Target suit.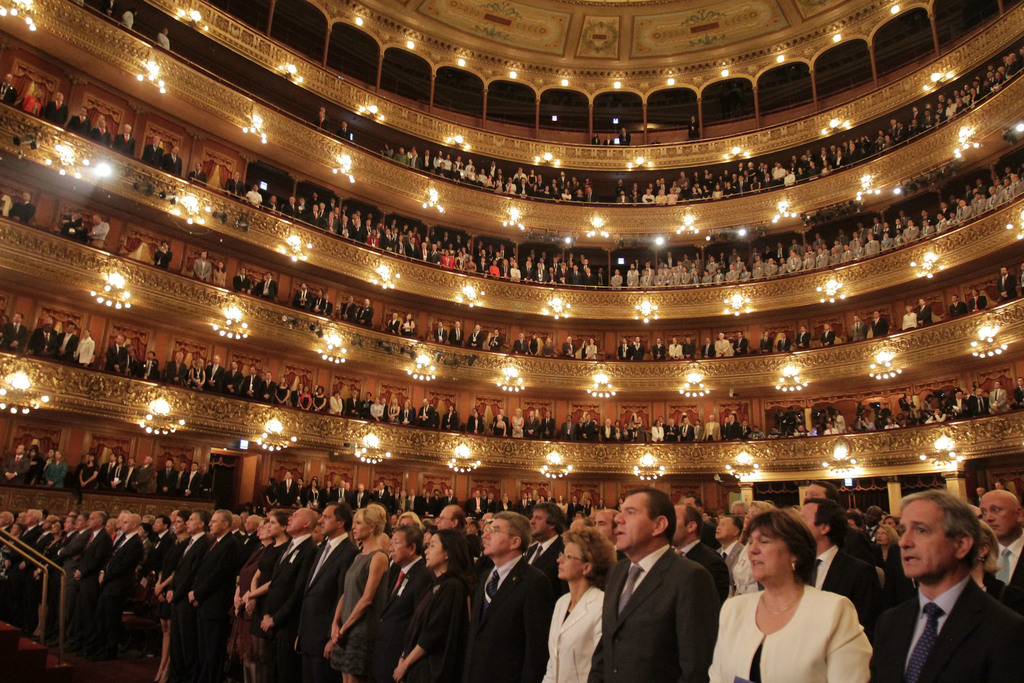
Target region: 421,154,433,172.
